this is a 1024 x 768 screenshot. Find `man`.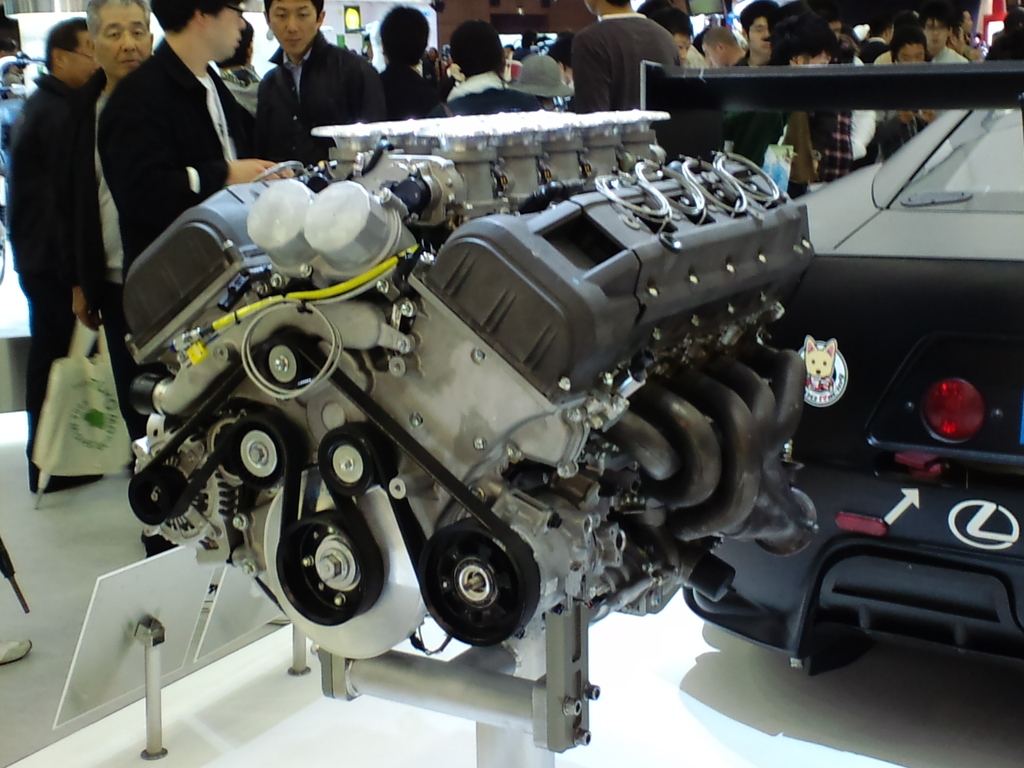
Bounding box: bbox=(818, 10, 842, 42).
